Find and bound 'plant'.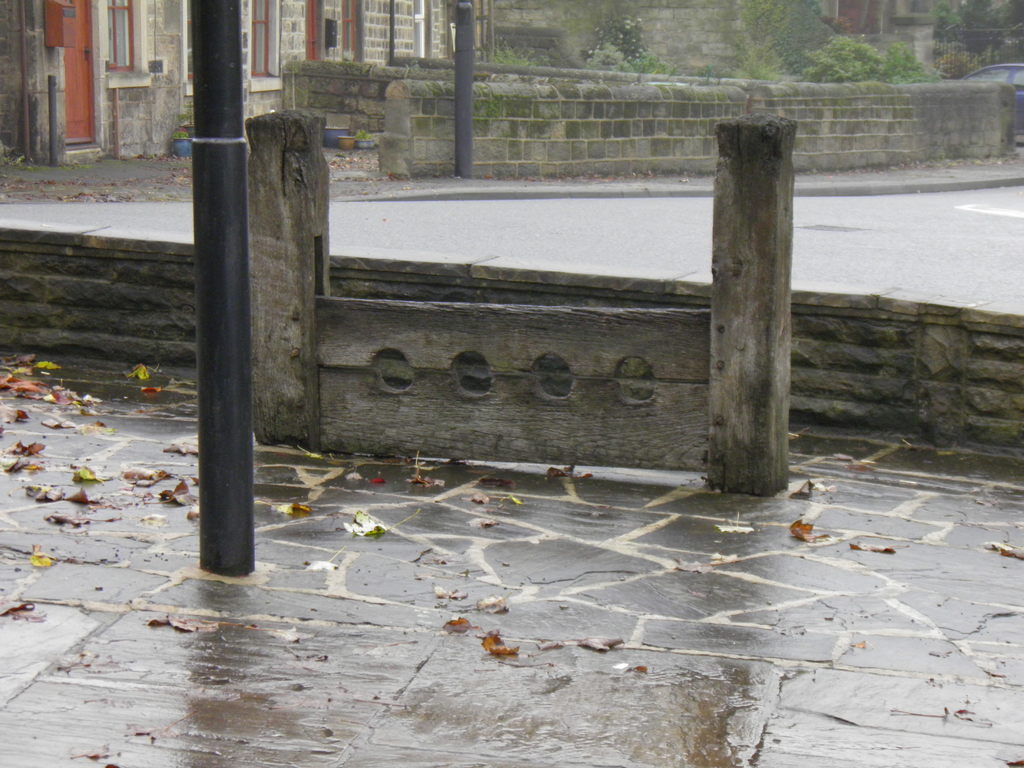
Bound: box(655, 56, 691, 83).
